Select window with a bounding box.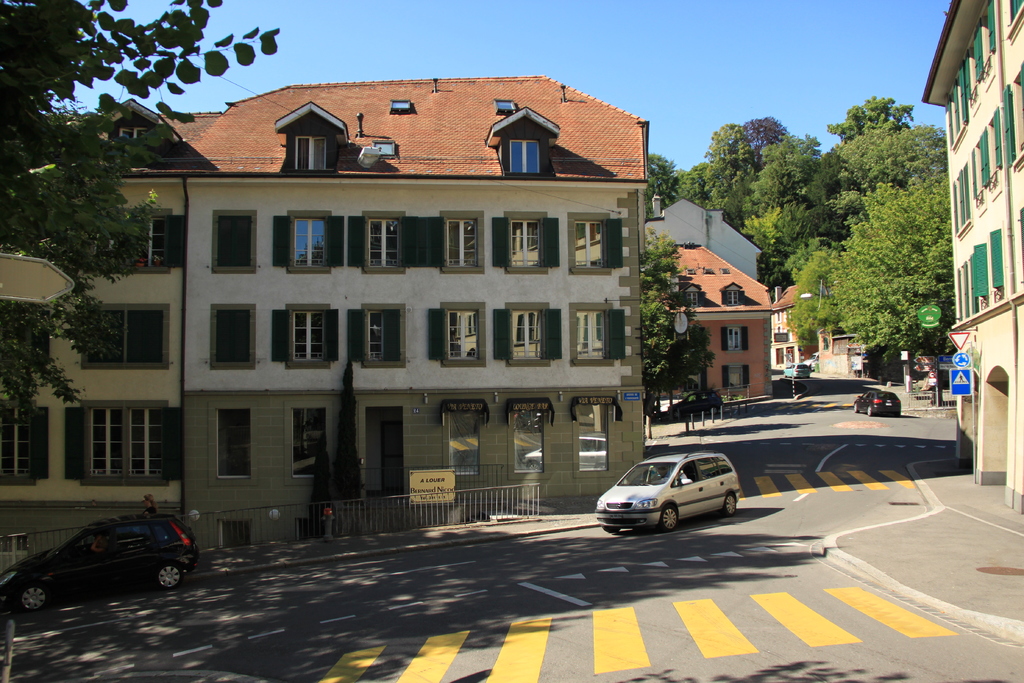
777, 327, 780, 334.
